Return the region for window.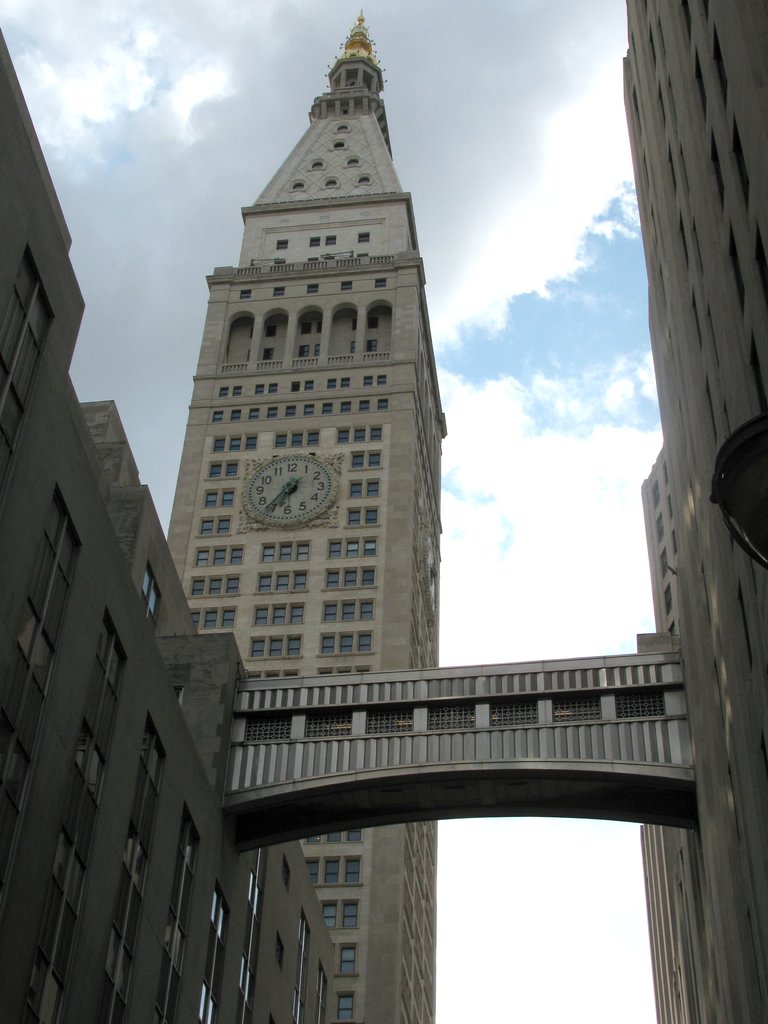
{"left": 730, "top": 117, "right": 751, "bottom": 215}.
